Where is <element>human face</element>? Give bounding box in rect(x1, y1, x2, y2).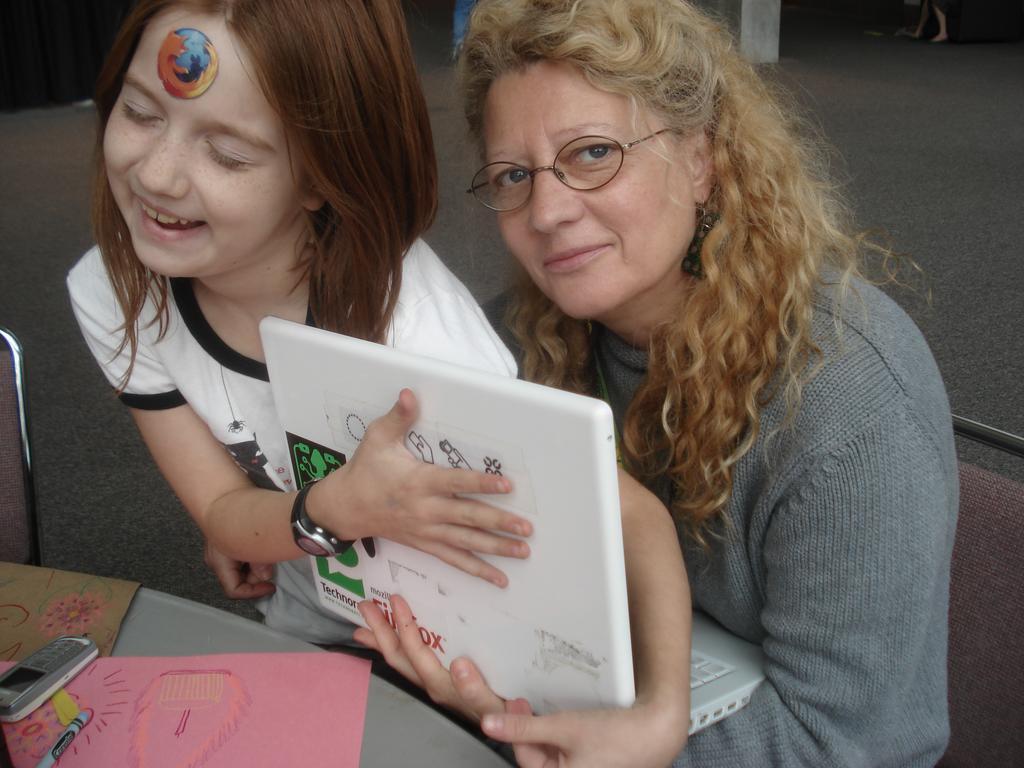
rect(99, 9, 299, 278).
